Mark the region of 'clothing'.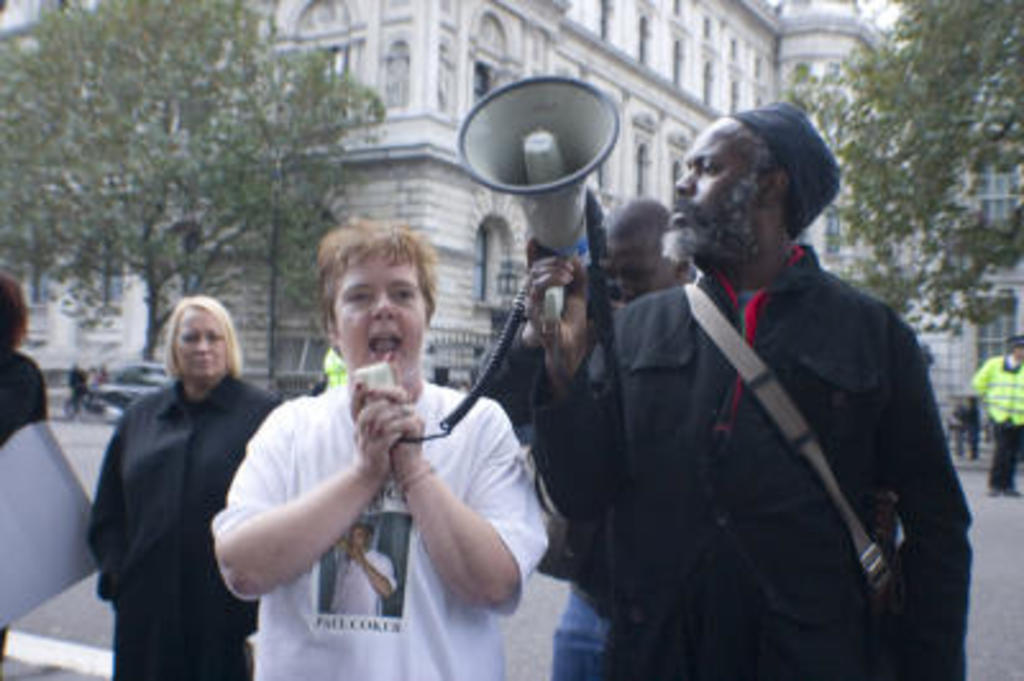
Region: select_region(970, 338, 1014, 492).
